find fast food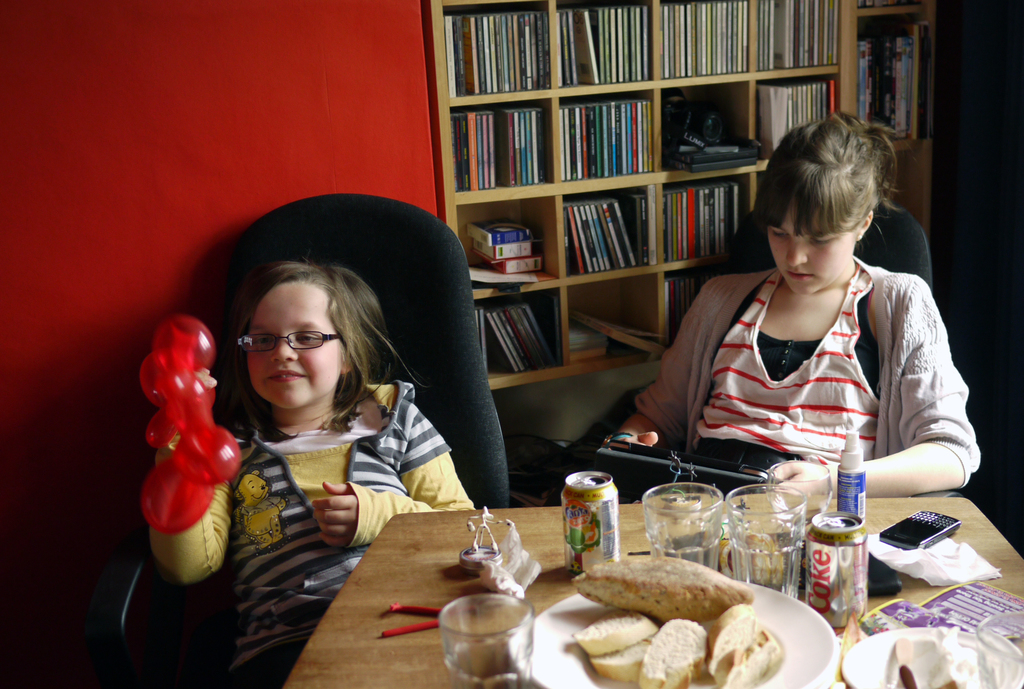
<bbox>536, 561, 787, 676</bbox>
